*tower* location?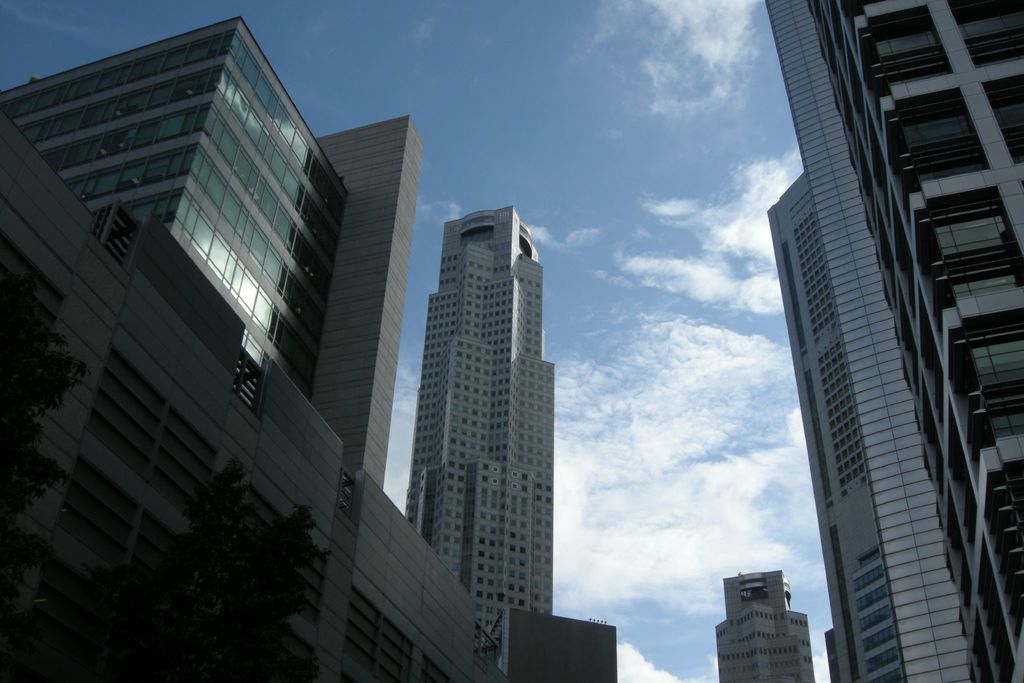
BBox(716, 575, 815, 682)
